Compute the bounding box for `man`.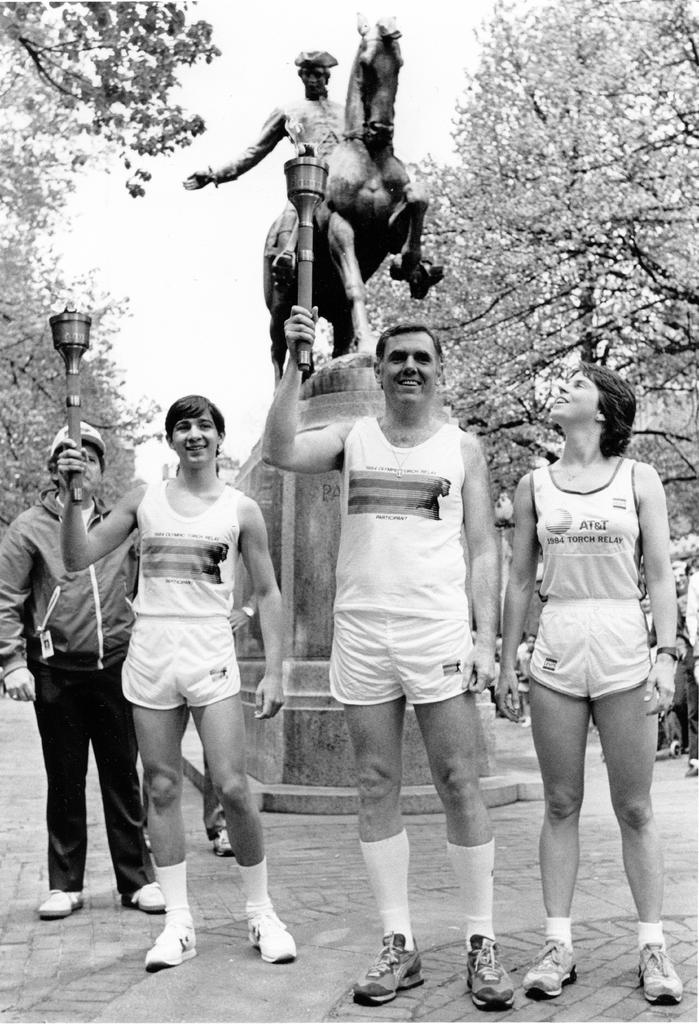
rect(261, 300, 514, 1011).
